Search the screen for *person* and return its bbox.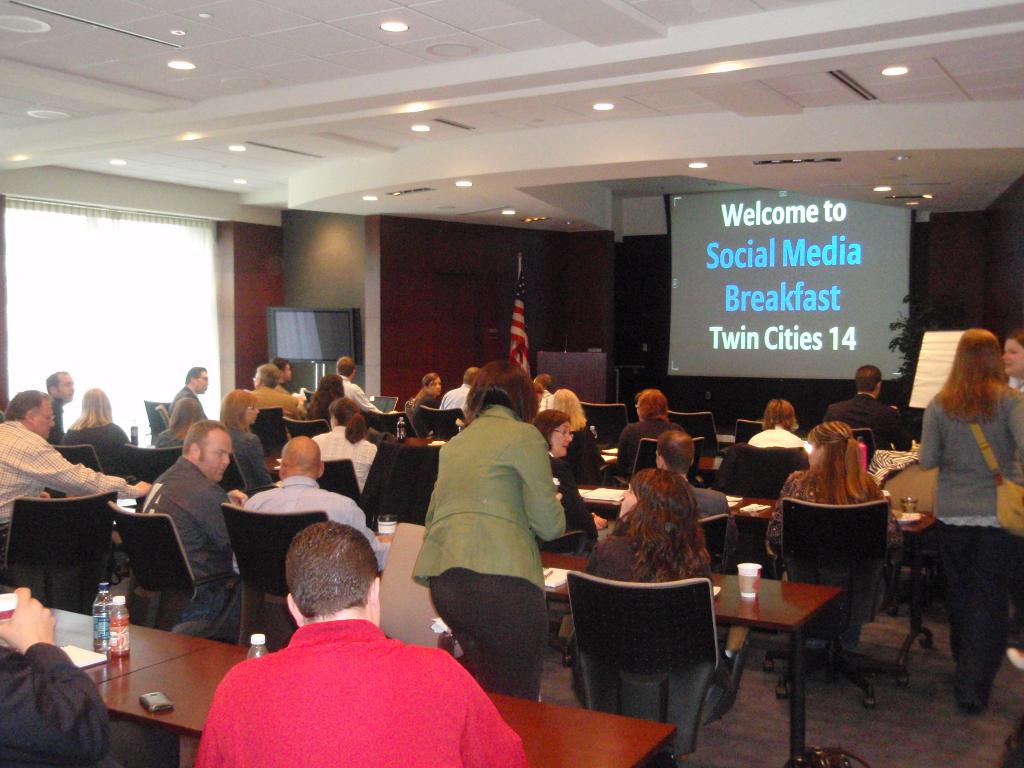
Found: bbox=(0, 383, 149, 529).
